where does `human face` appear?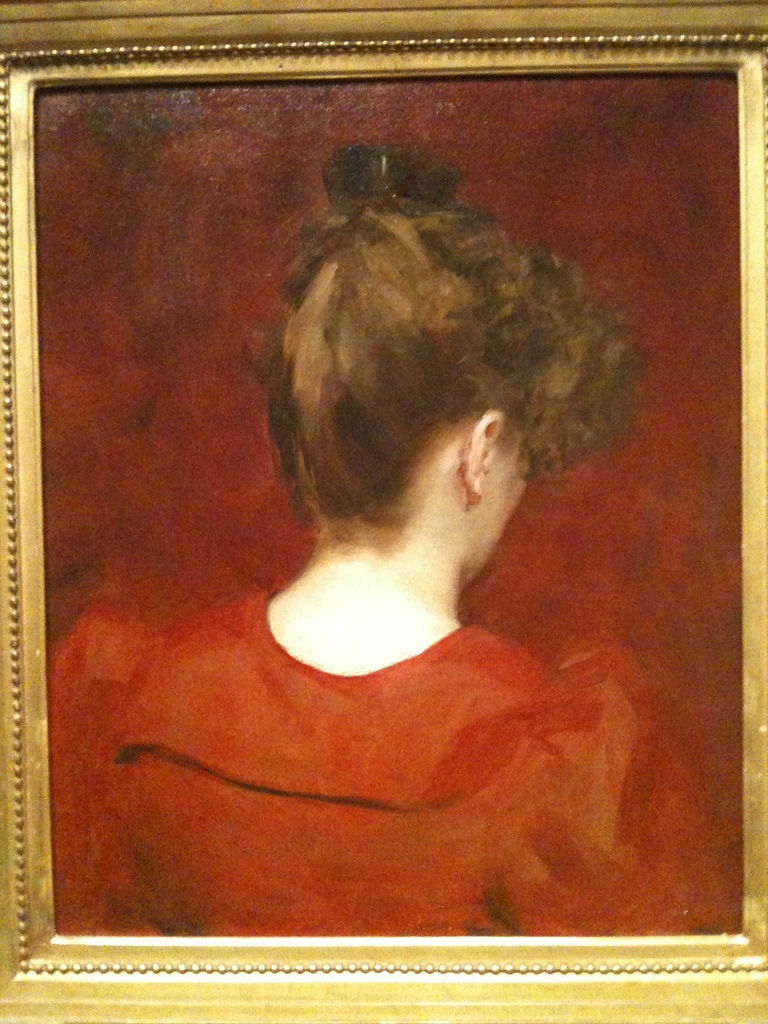
Appears at crop(463, 431, 528, 586).
